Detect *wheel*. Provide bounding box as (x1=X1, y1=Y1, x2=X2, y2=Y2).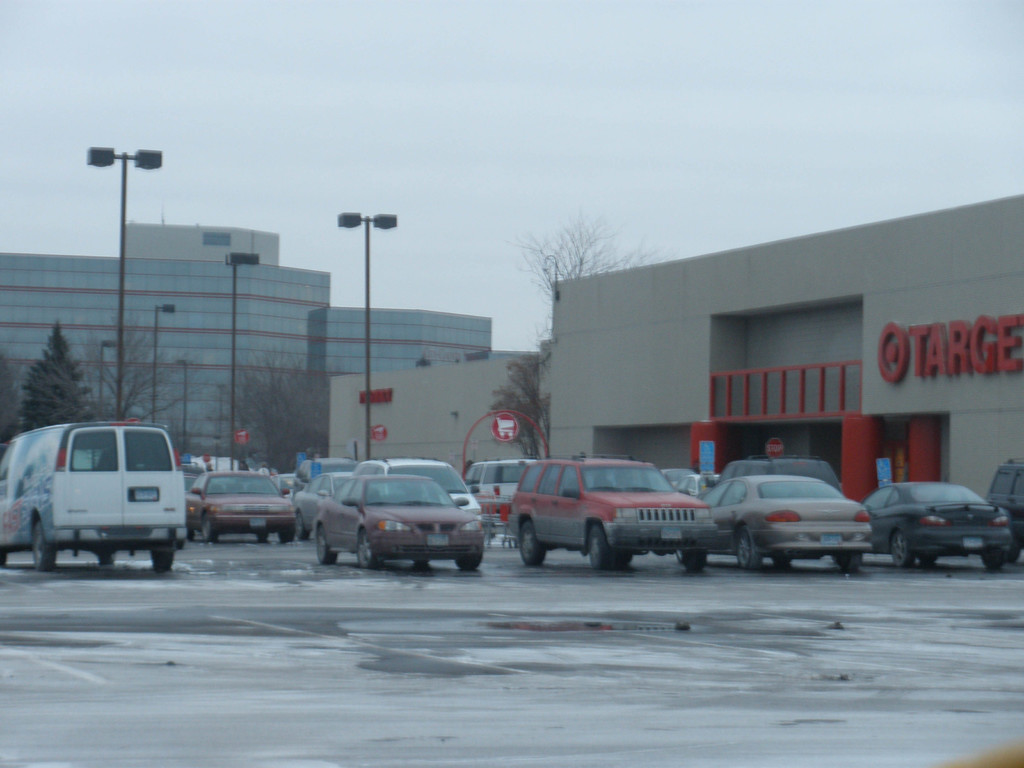
(x1=979, y1=550, x2=1004, y2=570).
